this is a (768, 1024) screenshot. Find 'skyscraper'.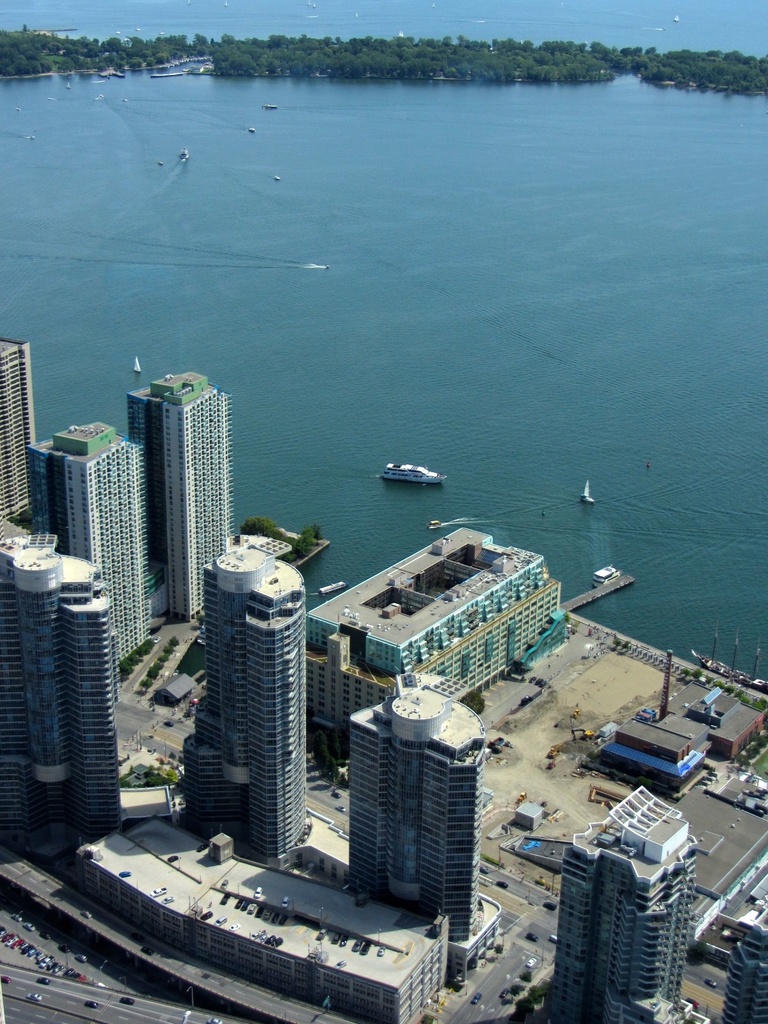
Bounding box: pyautogui.locateOnScreen(0, 334, 31, 512).
